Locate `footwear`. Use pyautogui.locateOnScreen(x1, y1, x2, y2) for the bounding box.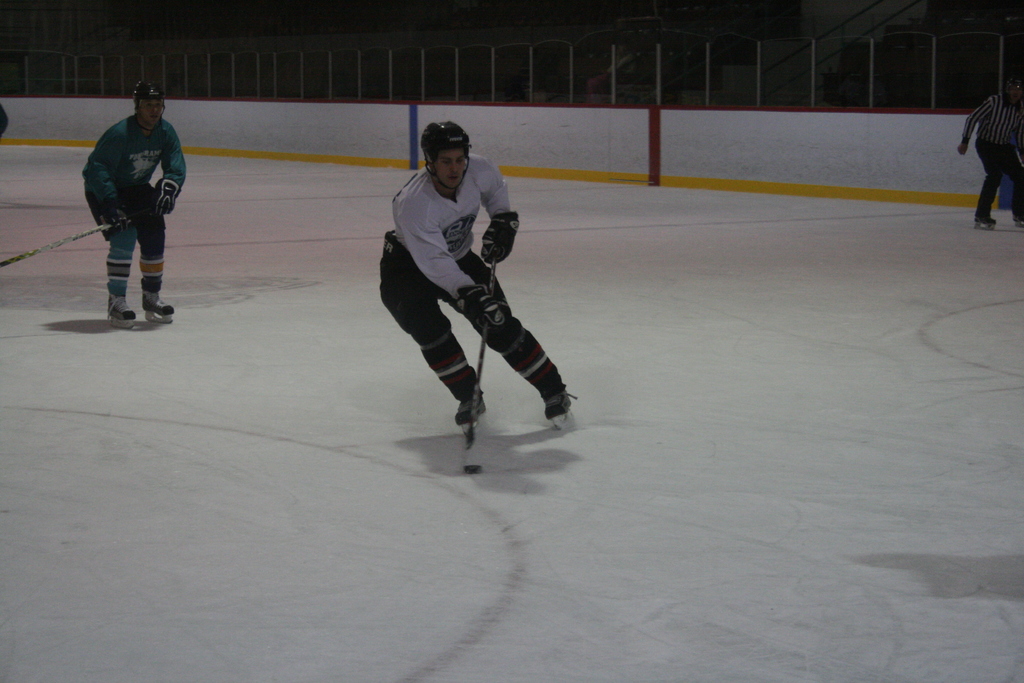
pyautogui.locateOnScreen(454, 393, 493, 425).
